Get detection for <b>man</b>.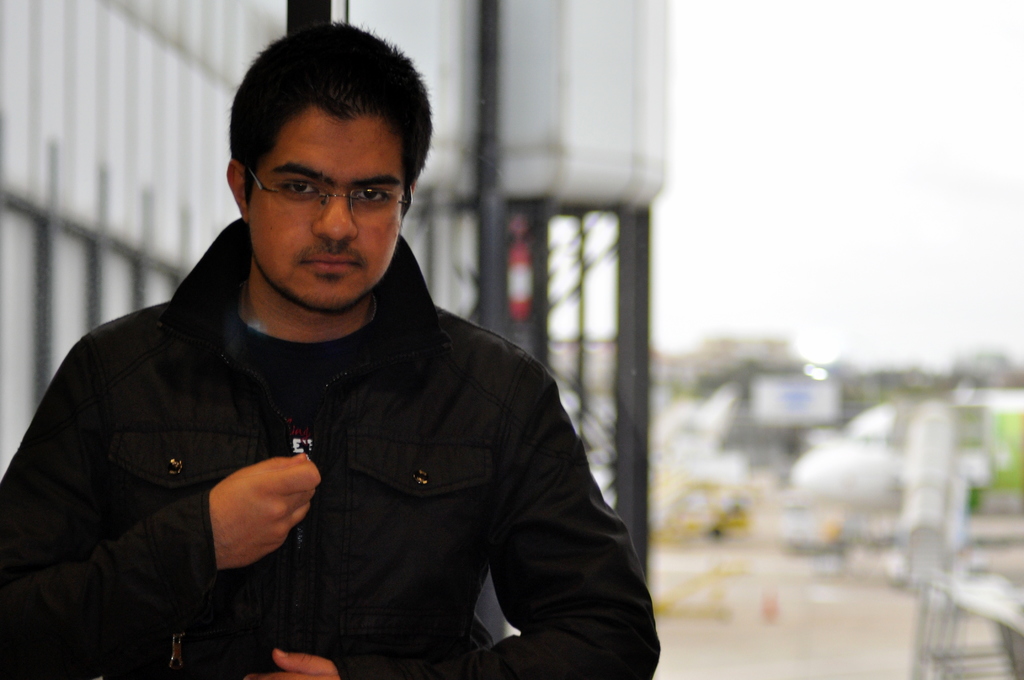
Detection: 14/22/657/670.
